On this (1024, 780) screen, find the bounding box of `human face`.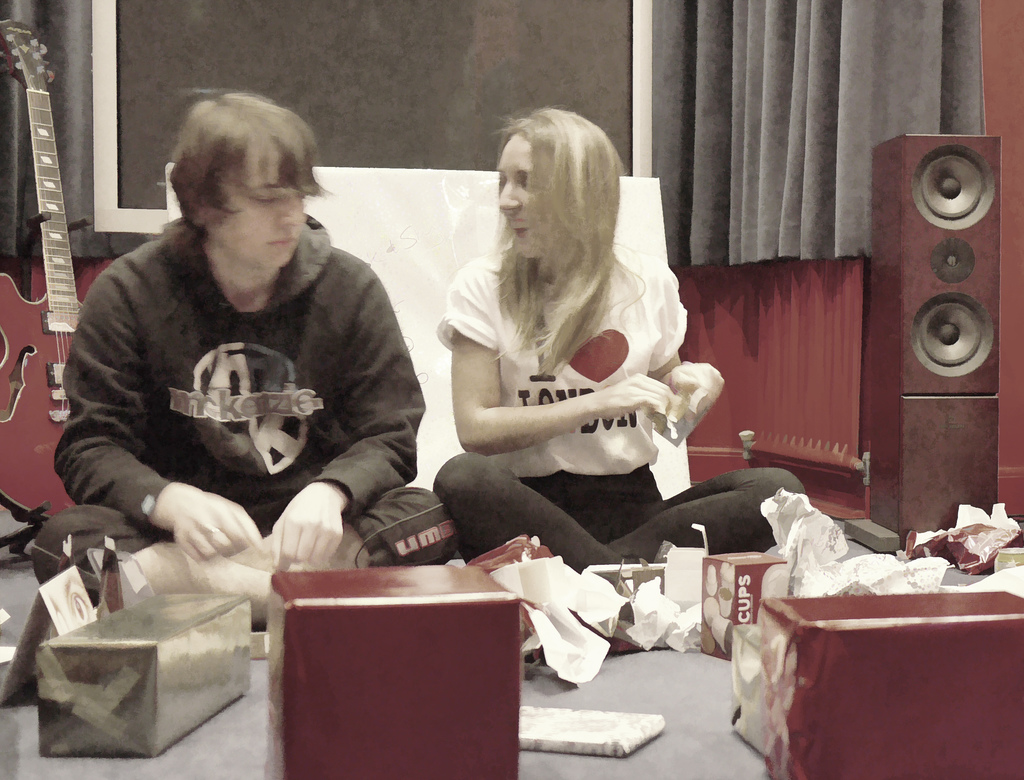
Bounding box: locate(495, 134, 526, 248).
